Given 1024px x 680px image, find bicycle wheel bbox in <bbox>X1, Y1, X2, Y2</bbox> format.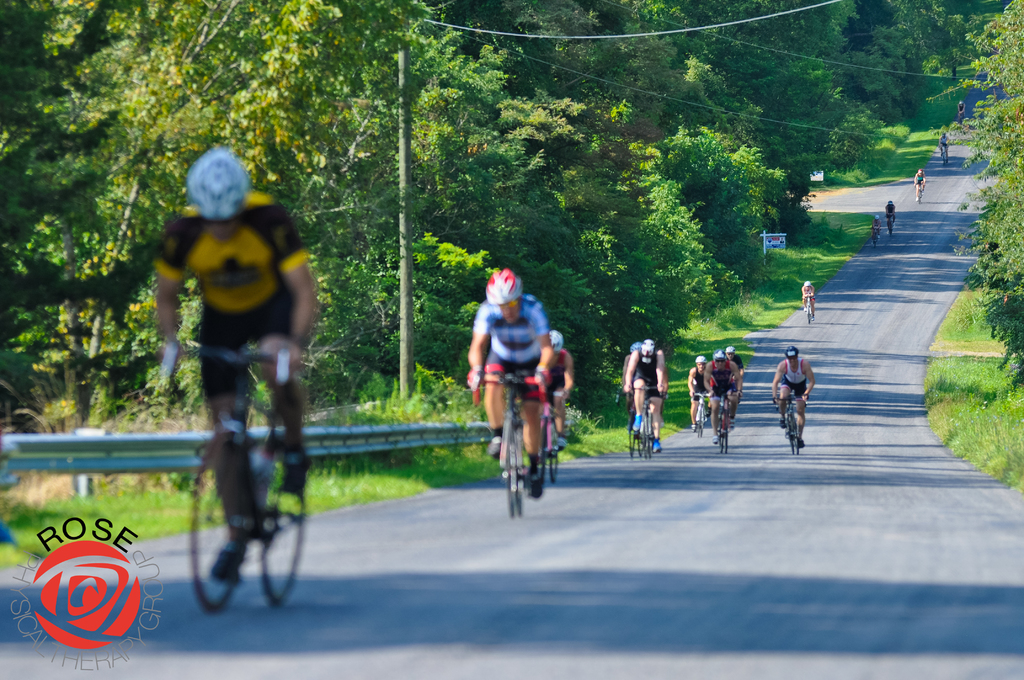
<bbox>626, 420, 630, 455</bbox>.
